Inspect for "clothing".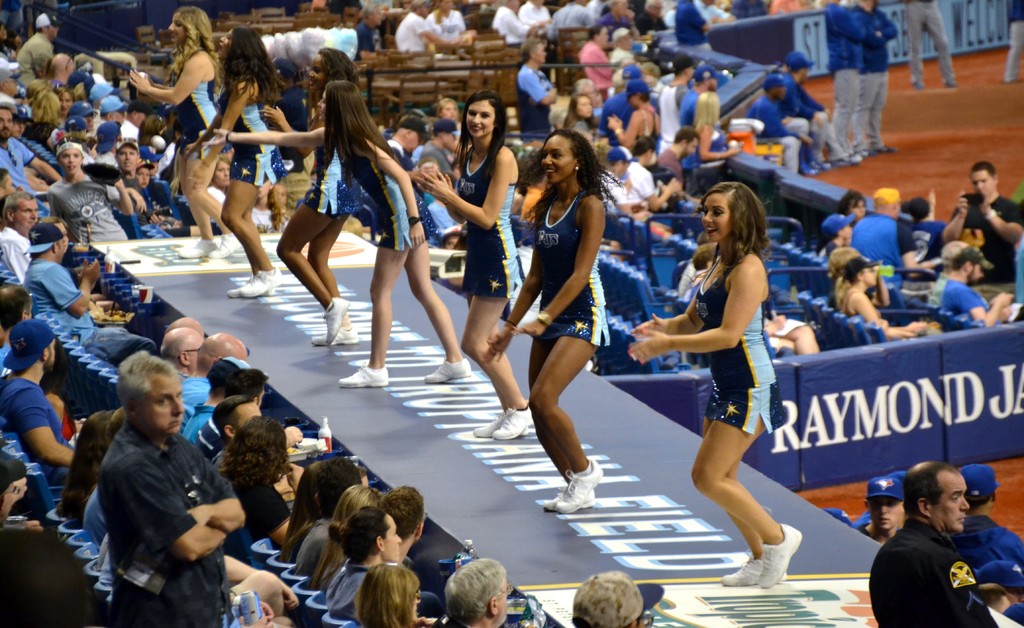
Inspection: <region>948, 508, 1021, 627</region>.
